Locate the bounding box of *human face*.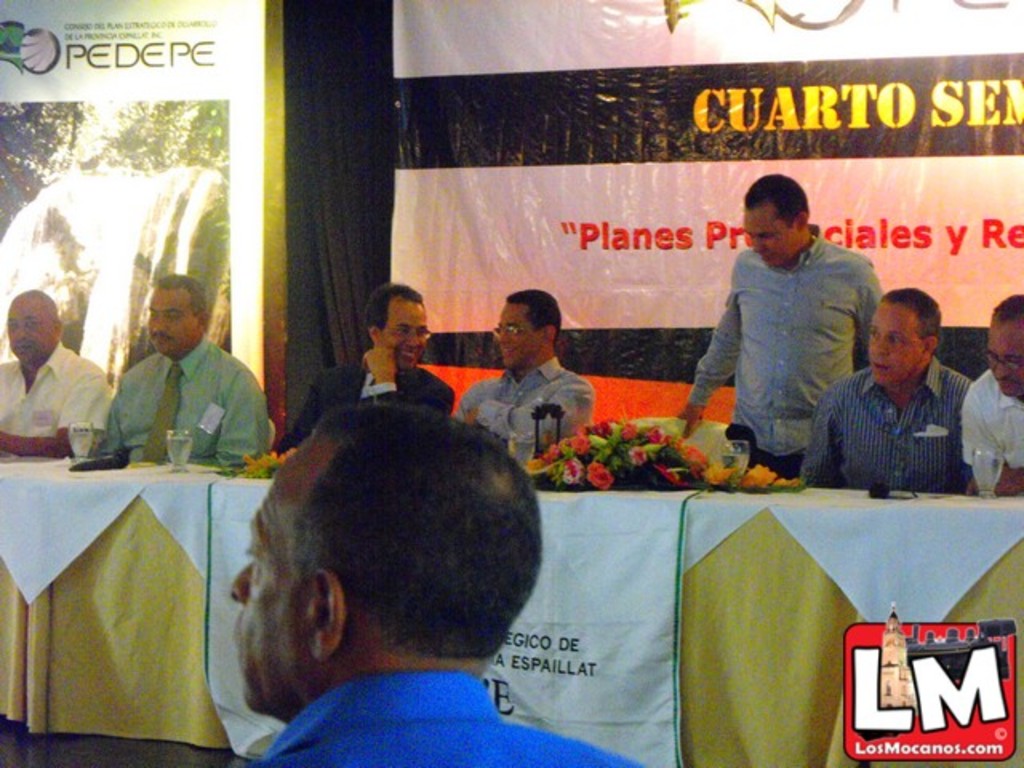
Bounding box: box=[742, 203, 800, 270].
